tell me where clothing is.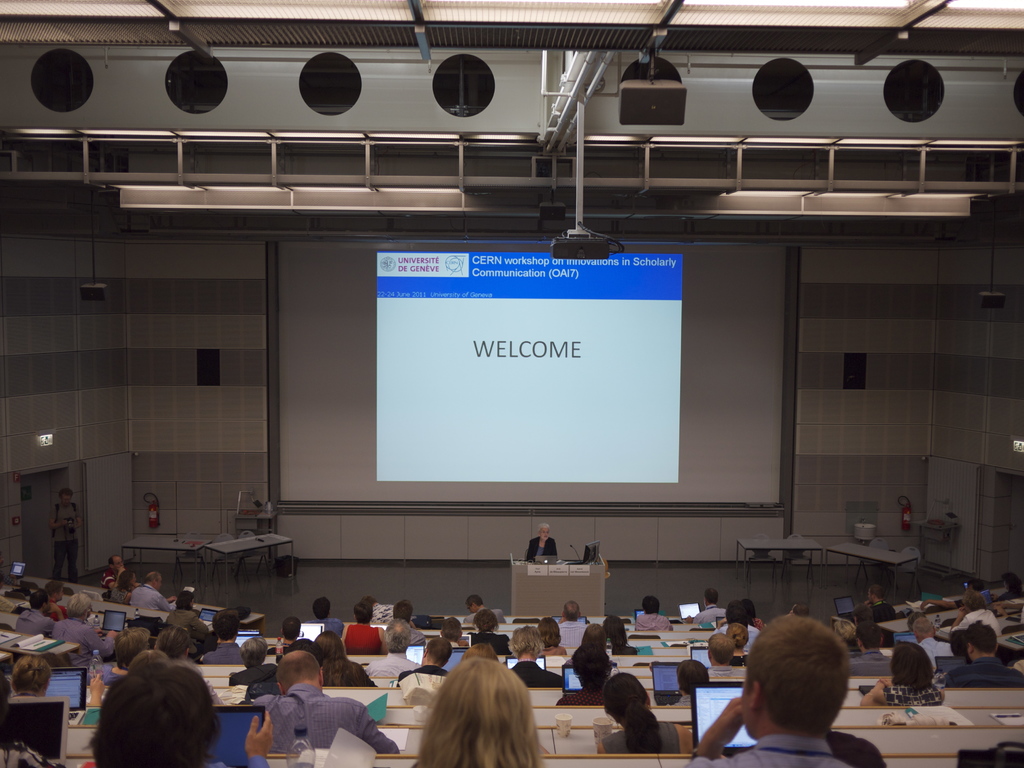
clothing is at crop(98, 573, 114, 591).
